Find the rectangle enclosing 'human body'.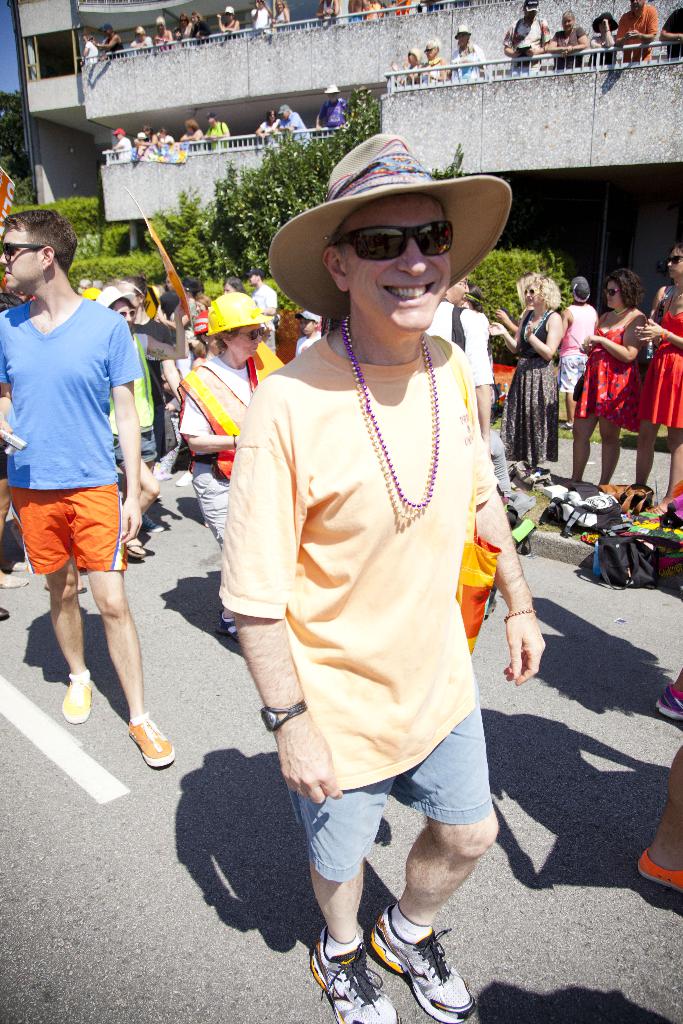
x1=0, y1=204, x2=176, y2=771.
